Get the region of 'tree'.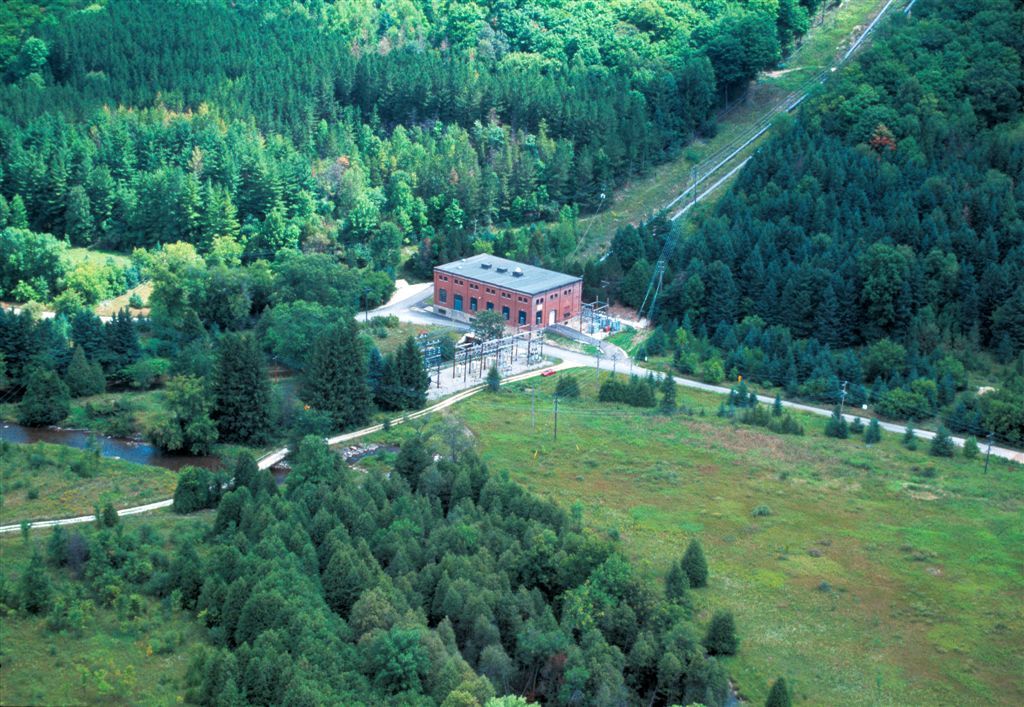
x1=969 y1=225 x2=1006 y2=270.
